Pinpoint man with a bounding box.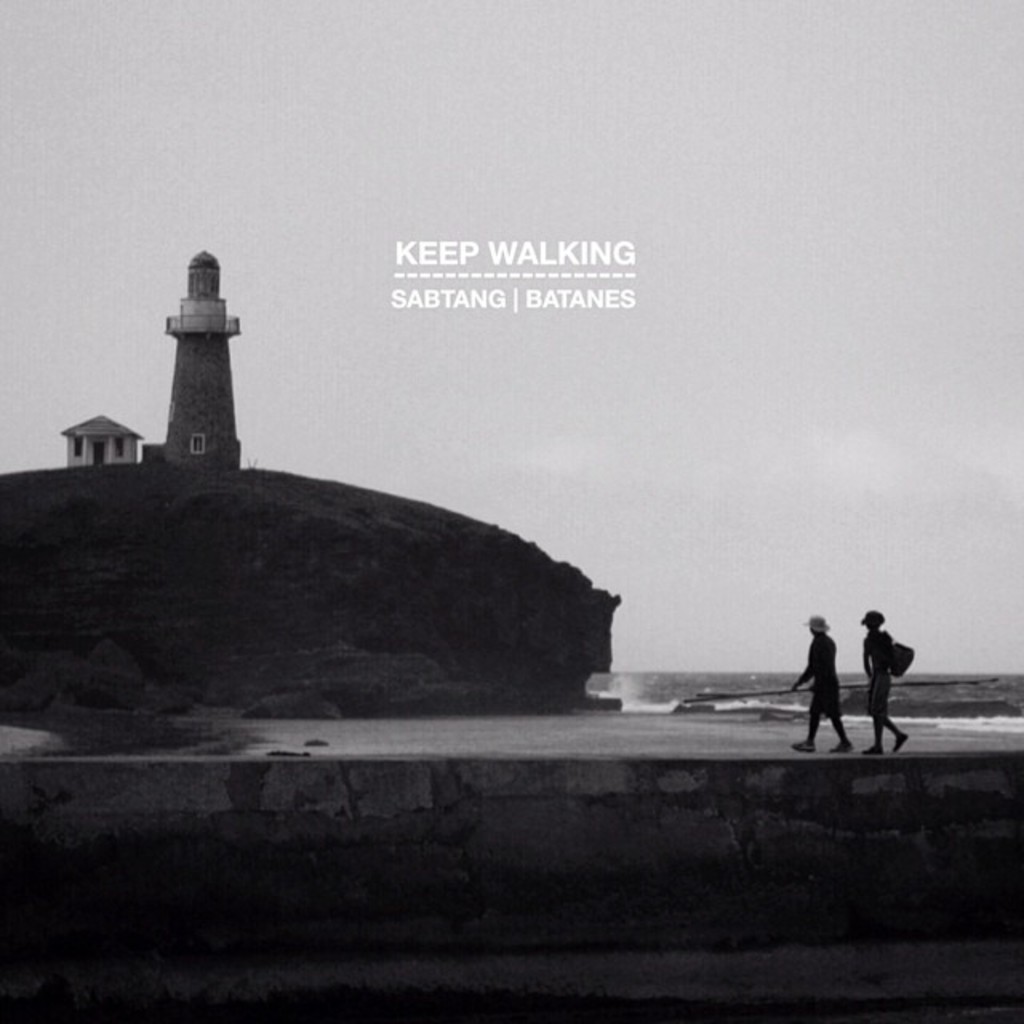
x1=790 y1=614 x2=853 y2=750.
